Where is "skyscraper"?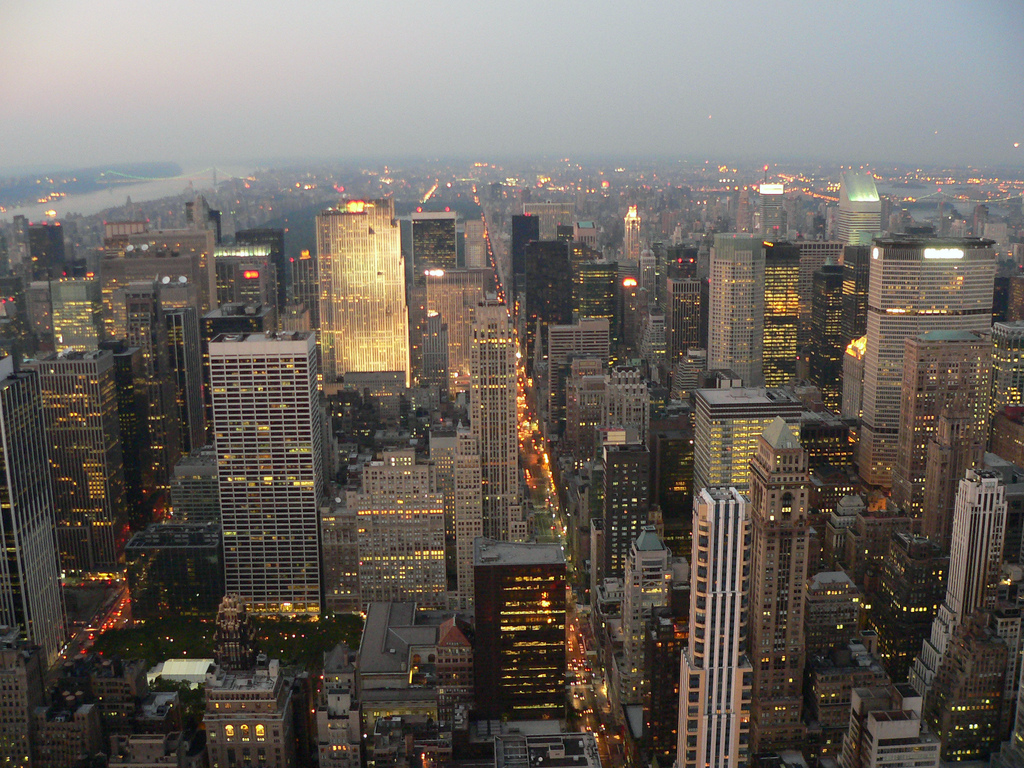
crop(710, 227, 765, 387).
